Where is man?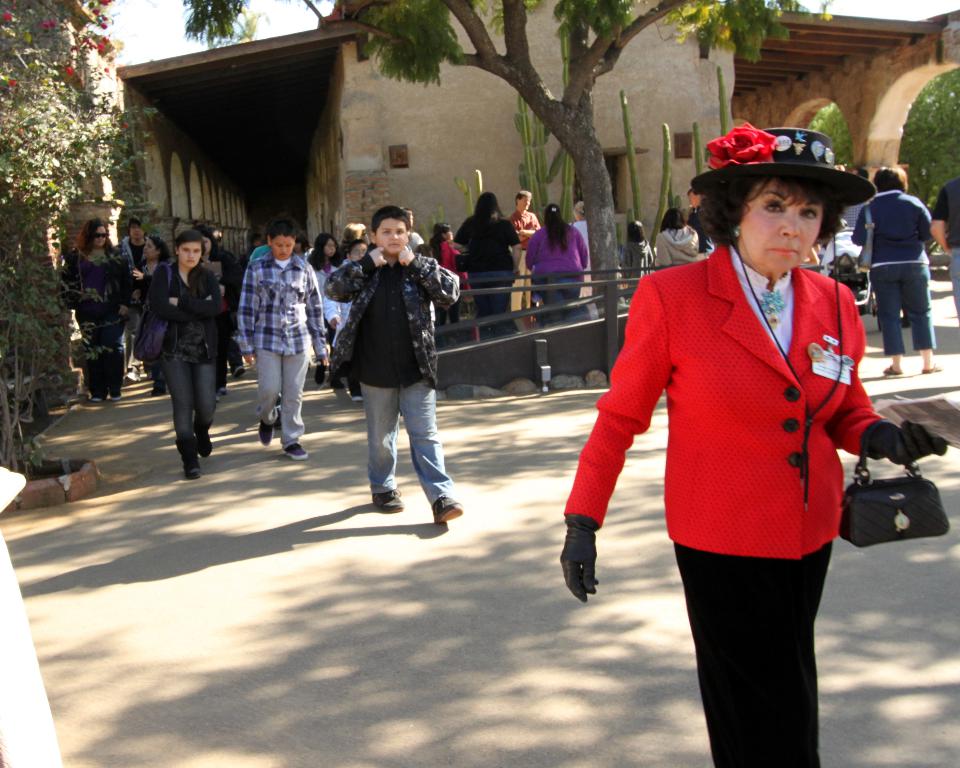
[left=926, top=178, right=959, bottom=315].
